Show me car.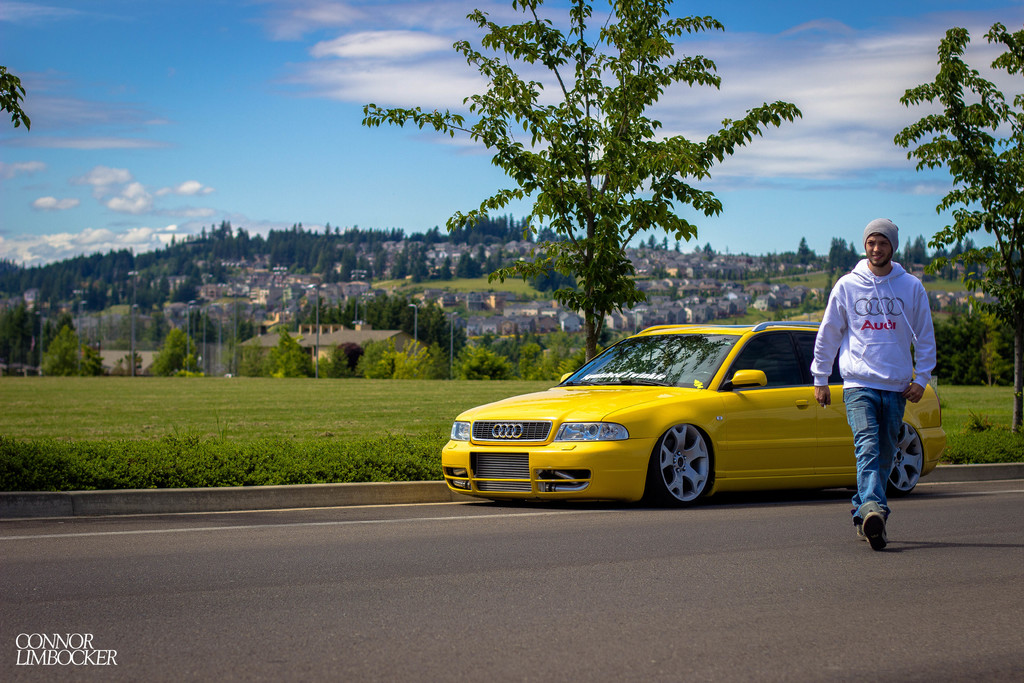
car is here: 419:315:929:516.
